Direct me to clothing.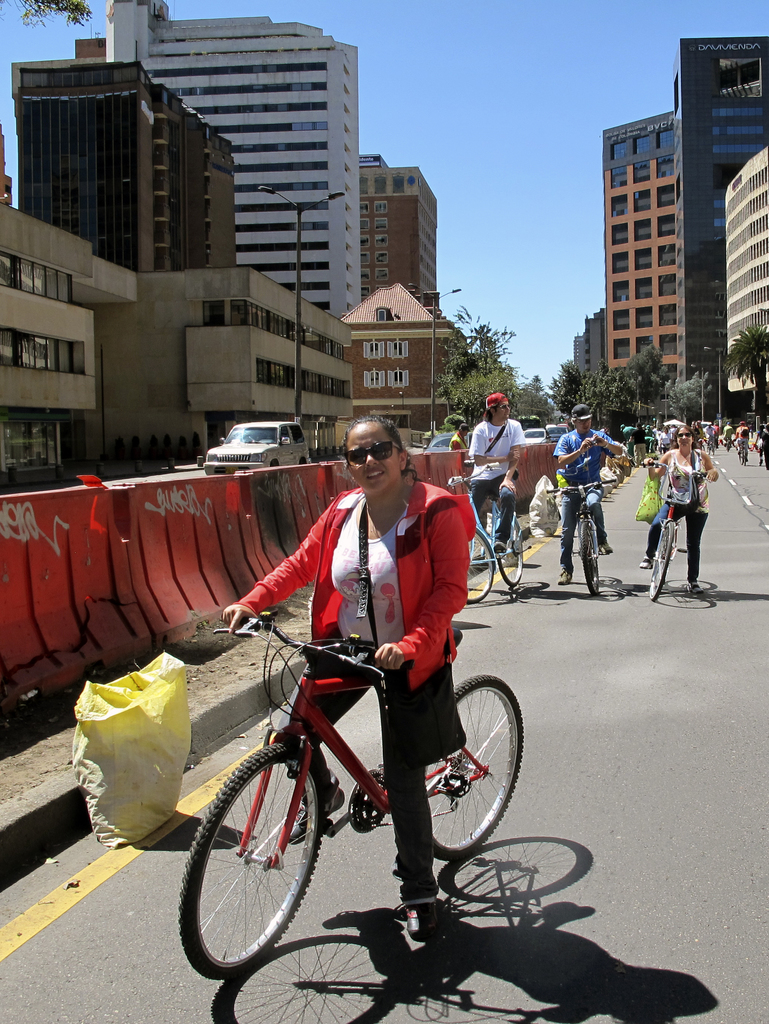
Direction: (x1=642, y1=450, x2=711, y2=577).
